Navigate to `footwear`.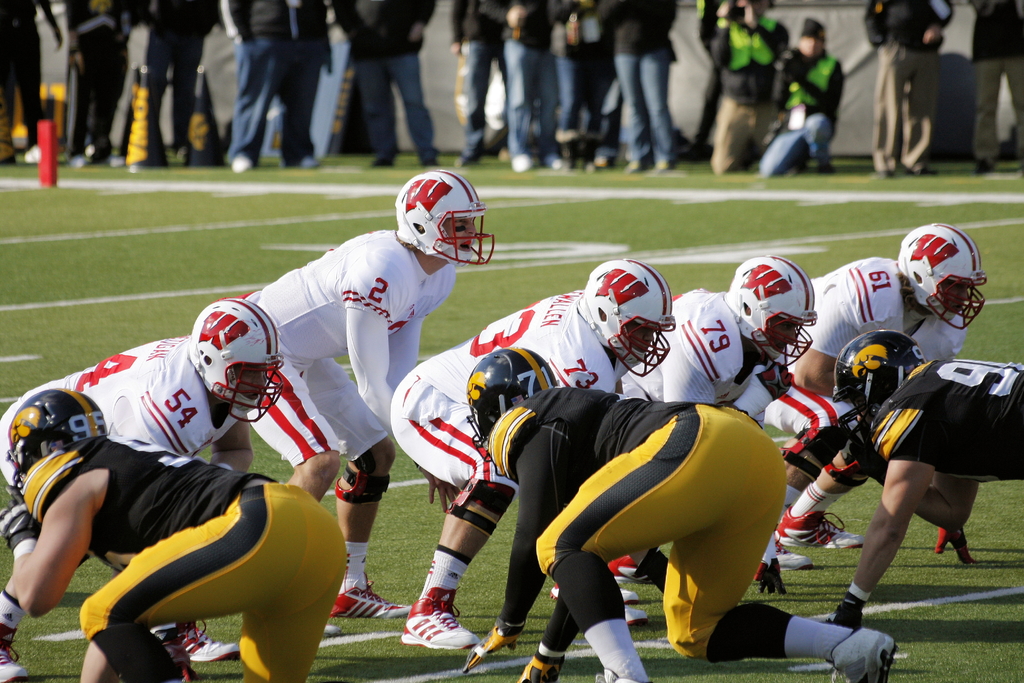
Navigation target: box=[180, 620, 237, 662].
